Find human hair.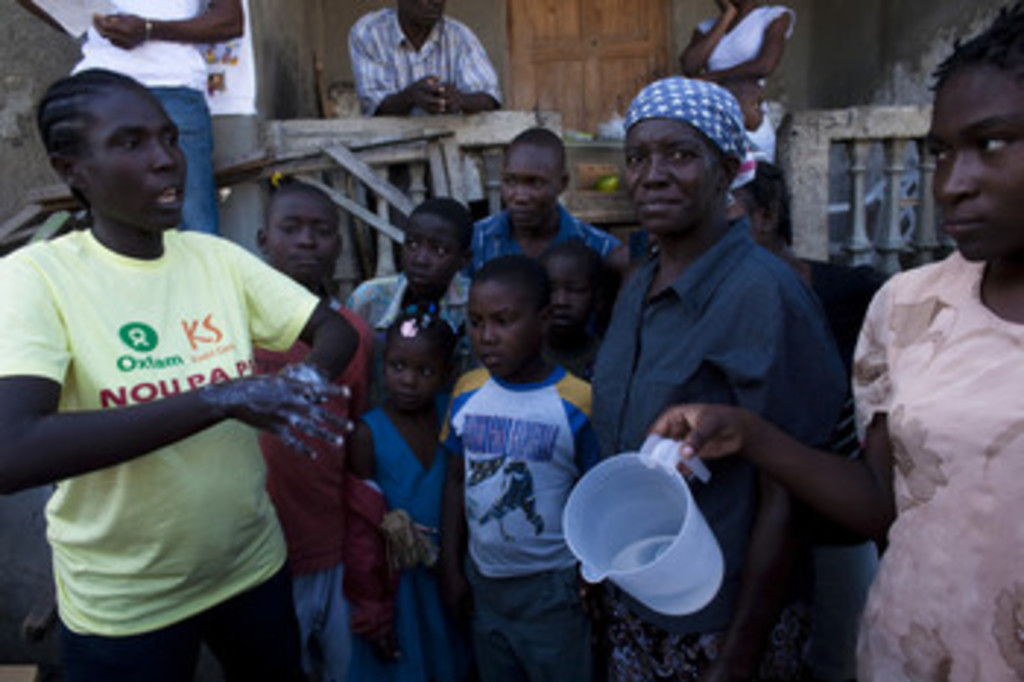
region(749, 161, 796, 249).
